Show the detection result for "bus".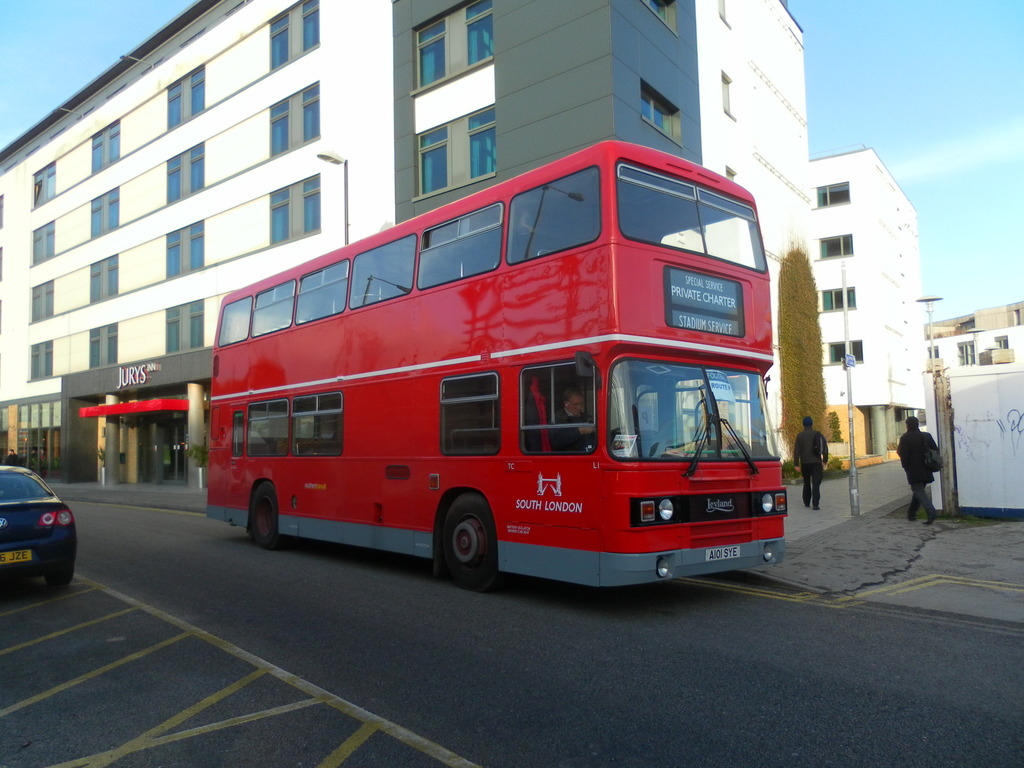
bbox=(196, 140, 794, 599).
